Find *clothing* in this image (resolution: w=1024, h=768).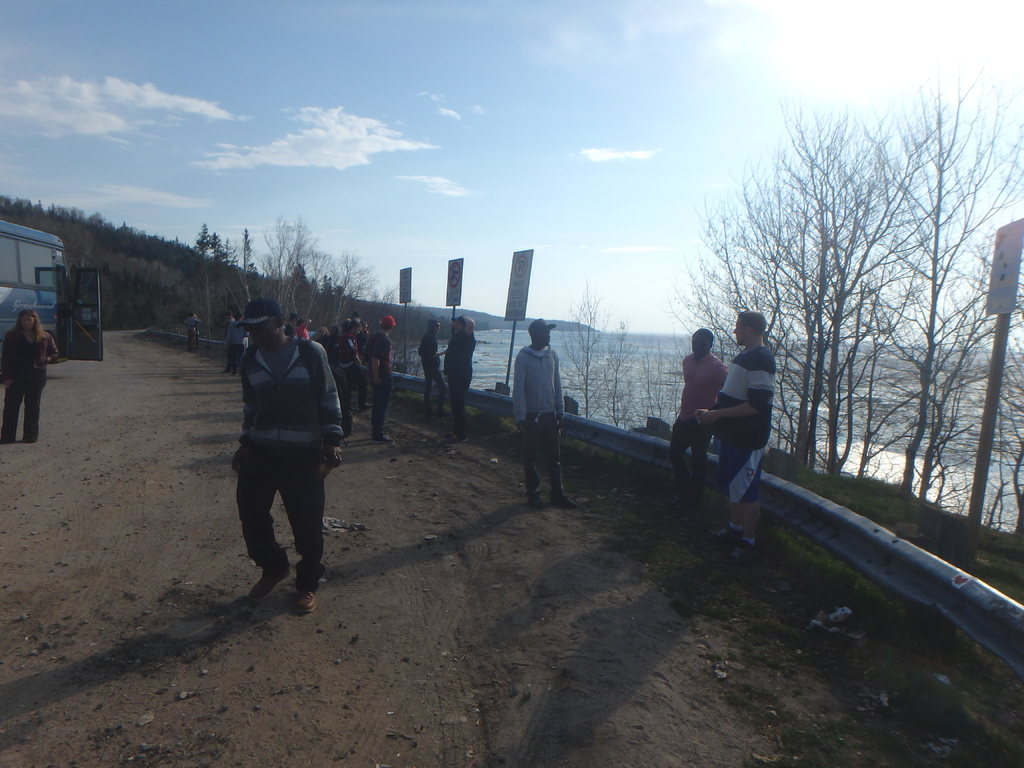
crop(0, 322, 61, 442).
